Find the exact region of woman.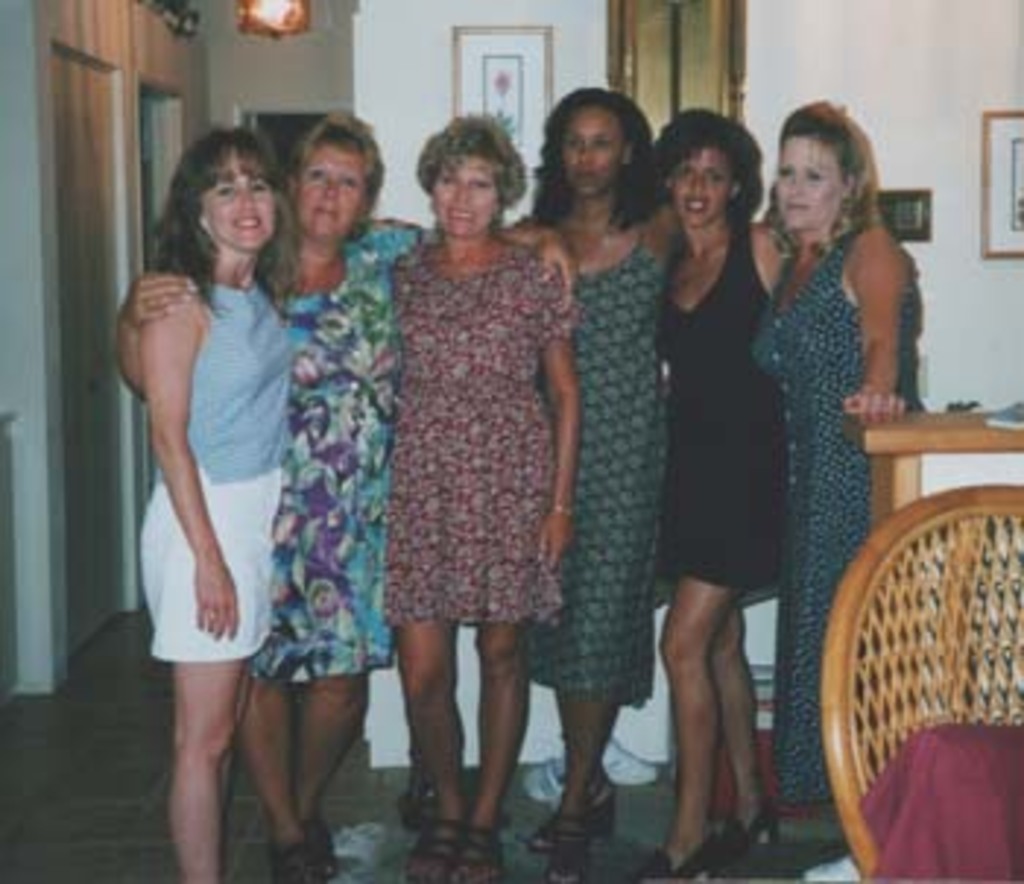
Exact region: bbox=(503, 82, 676, 869).
